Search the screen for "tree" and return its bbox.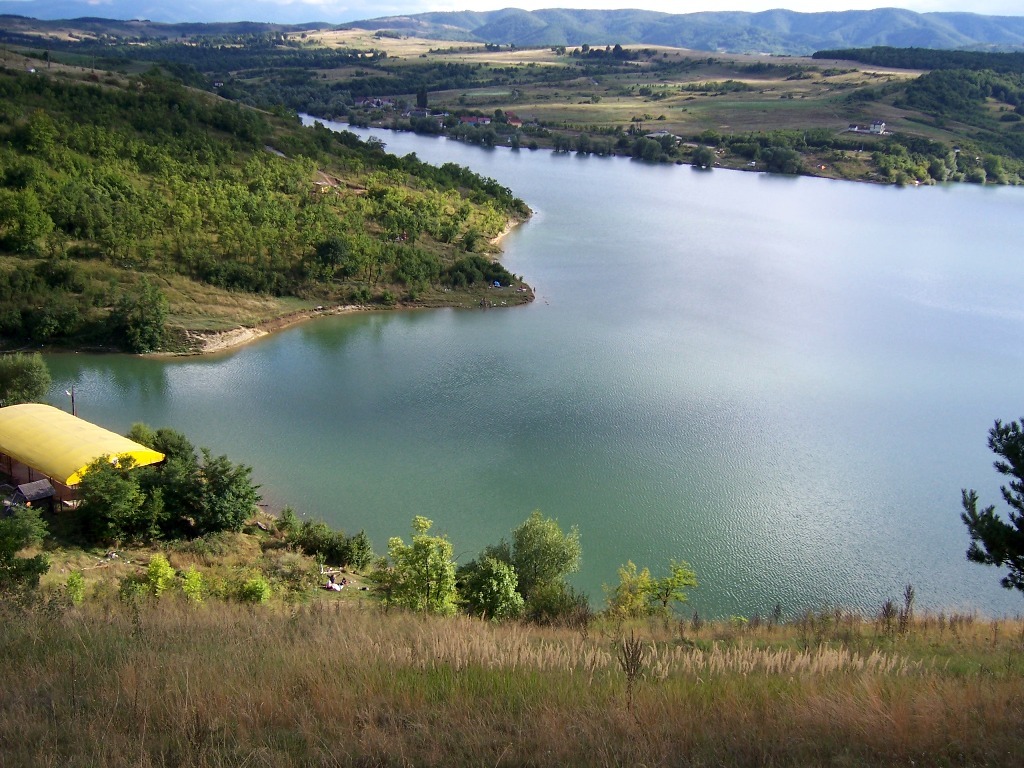
Found: Rect(0, 350, 51, 410).
